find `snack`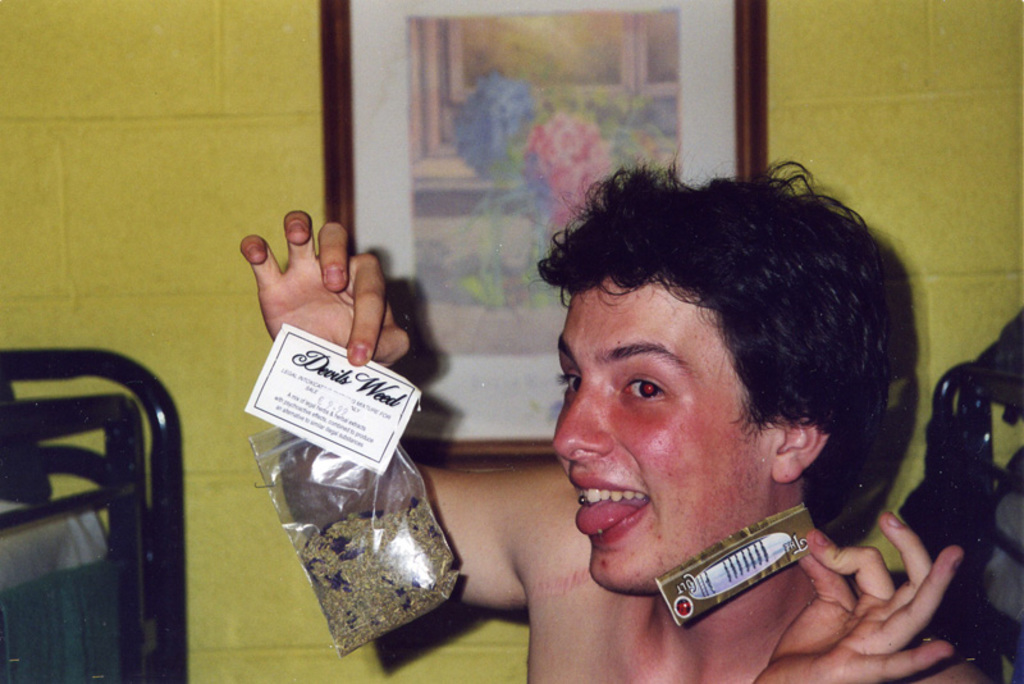
bbox=(296, 496, 460, 660)
